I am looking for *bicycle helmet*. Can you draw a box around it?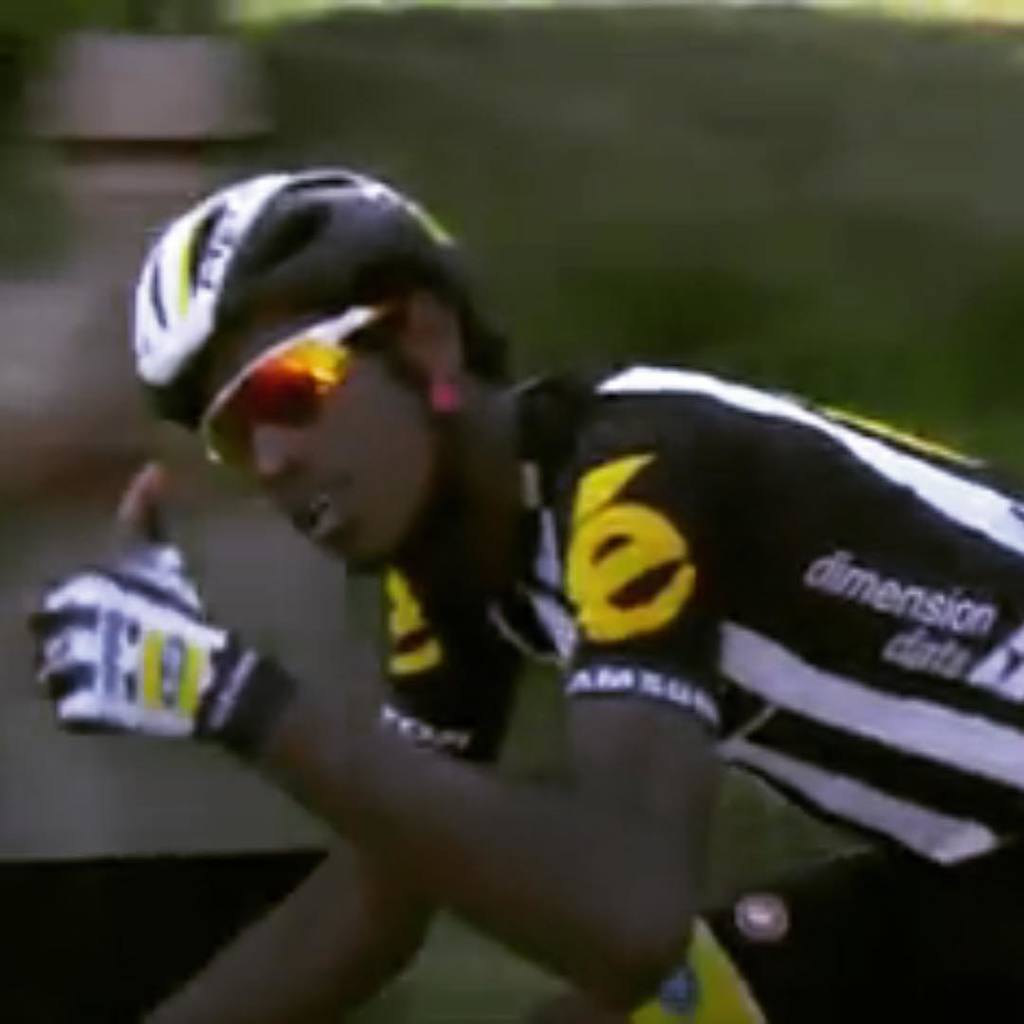
Sure, the bounding box is box(135, 163, 462, 432).
